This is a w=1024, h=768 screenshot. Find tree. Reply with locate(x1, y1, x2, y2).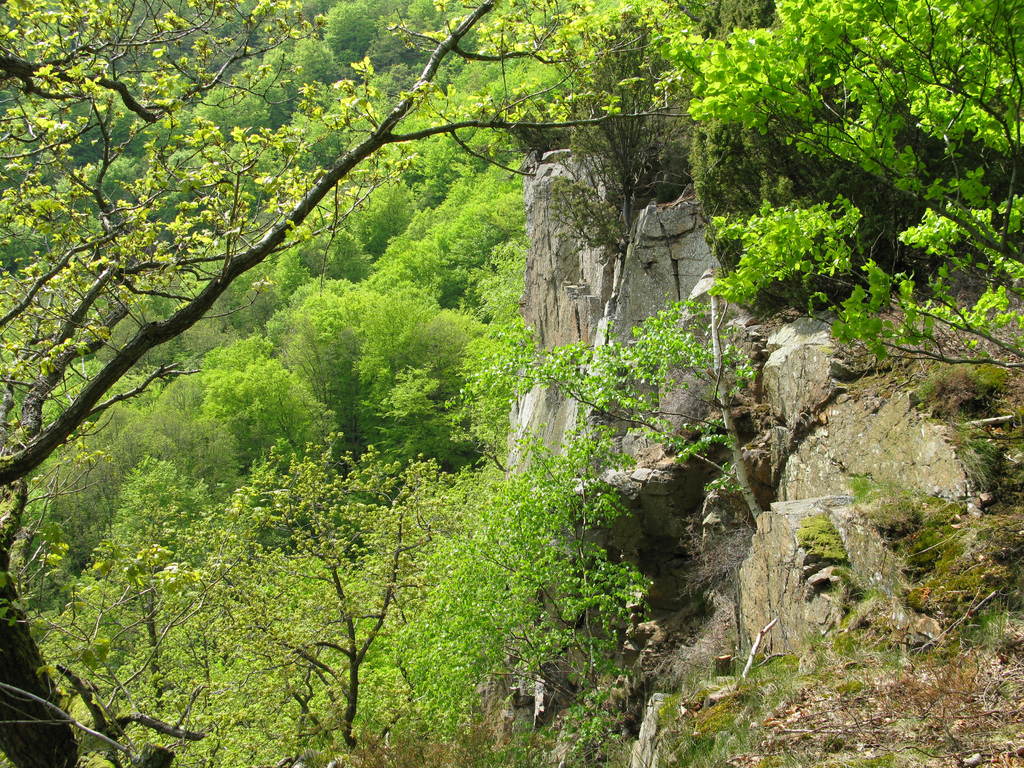
locate(456, 190, 828, 569).
